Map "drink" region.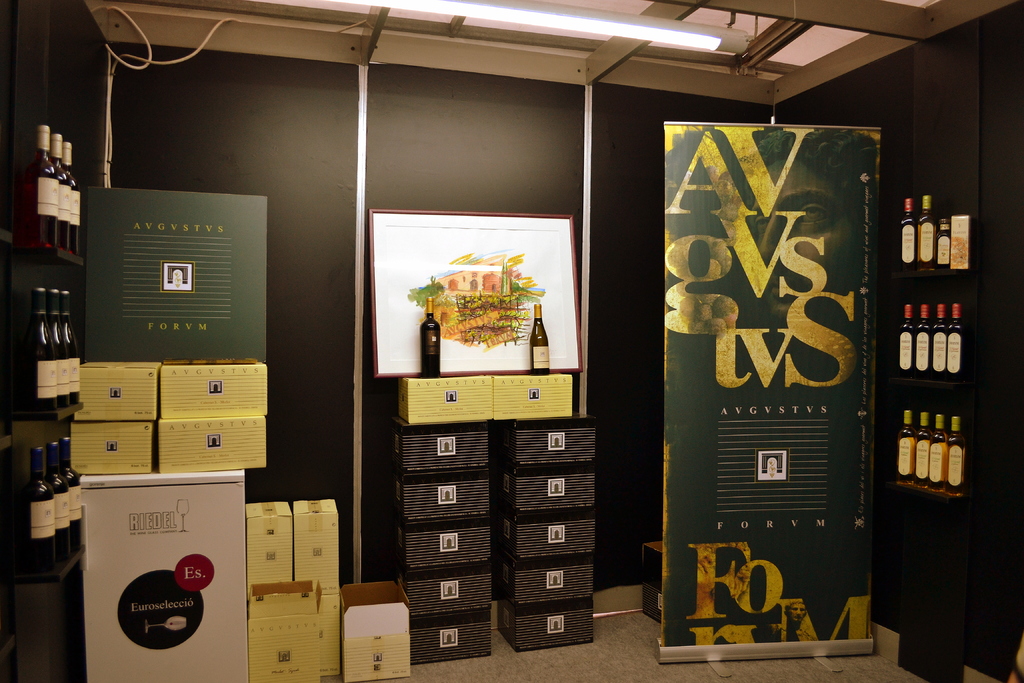
Mapped to 19 286 56 411.
